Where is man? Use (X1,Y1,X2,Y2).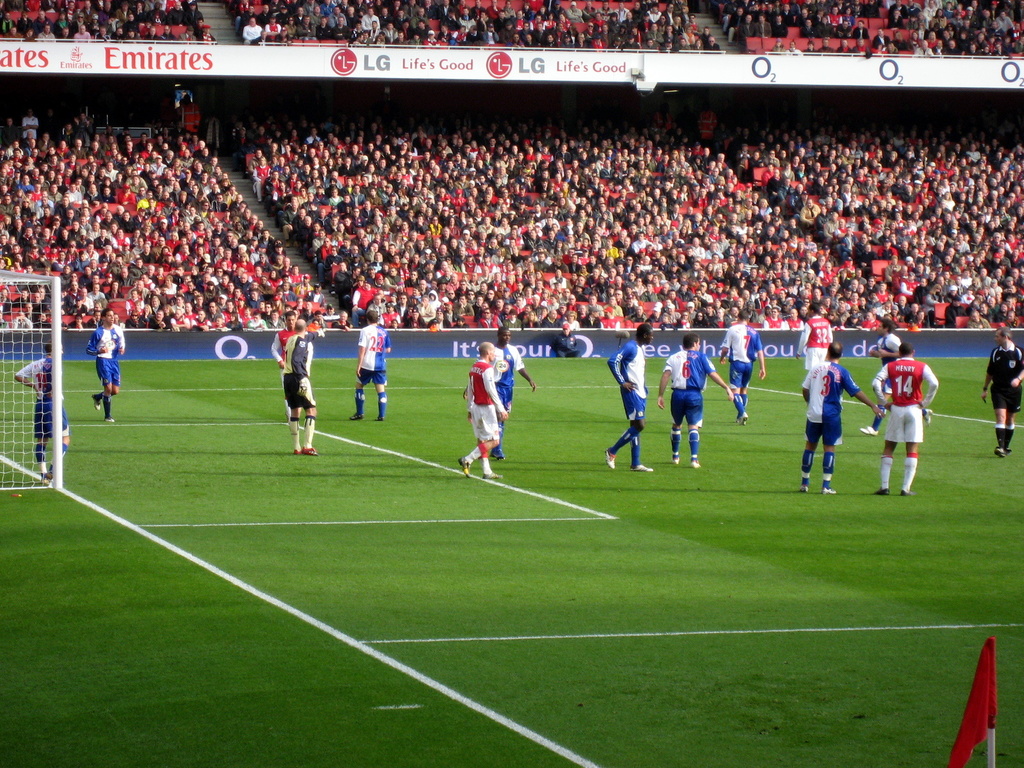
(457,330,514,477).
